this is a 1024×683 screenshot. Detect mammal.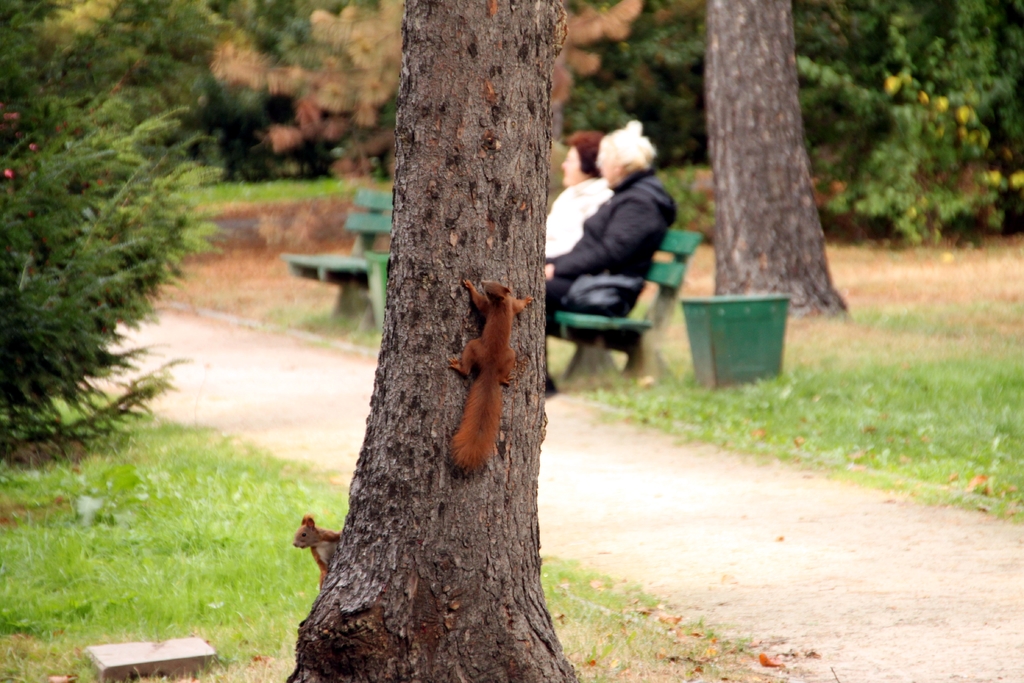
box(545, 119, 682, 397).
